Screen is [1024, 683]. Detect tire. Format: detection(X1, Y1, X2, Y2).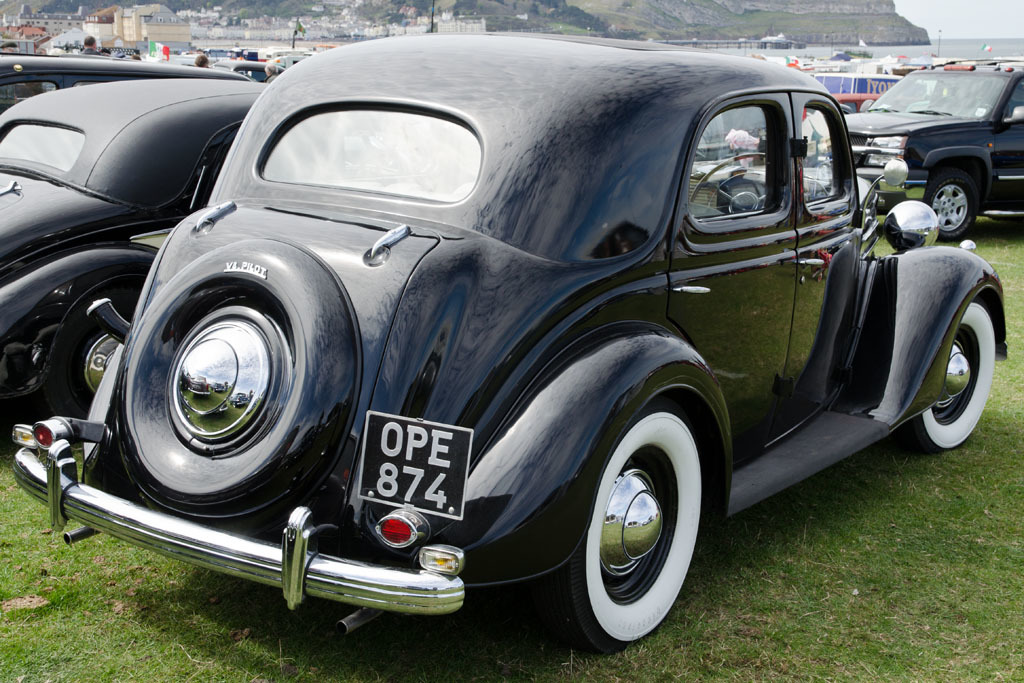
detection(935, 169, 985, 239).
